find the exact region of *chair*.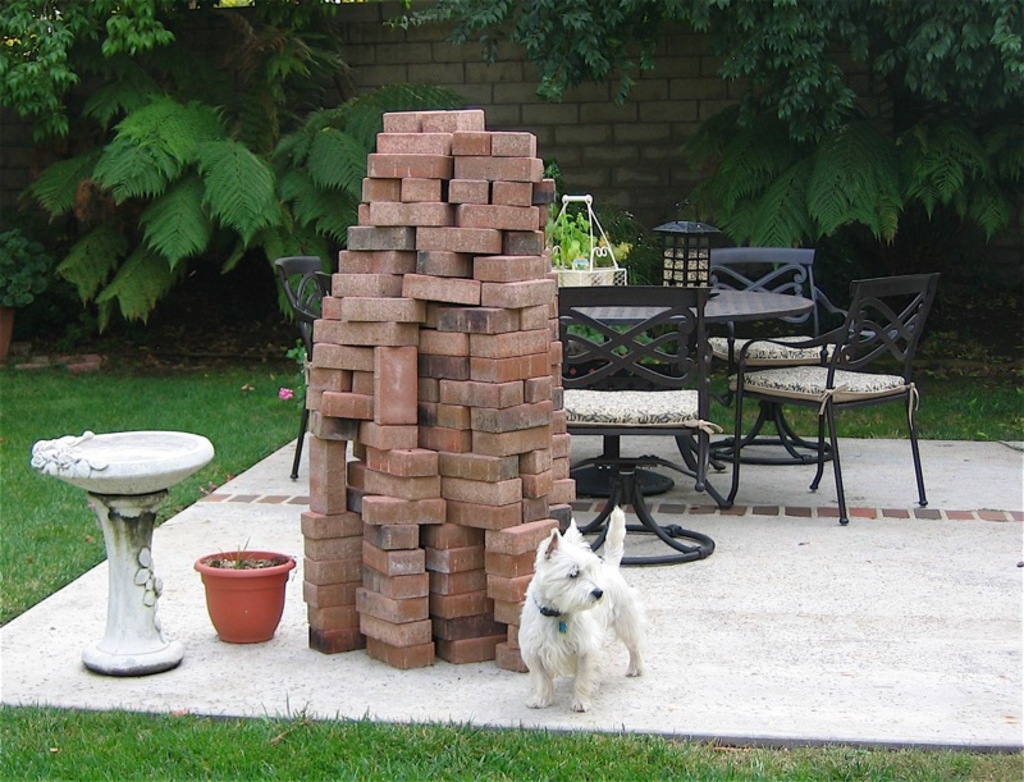
Exact region: x1=708 y1=243 x2=852 y2=466.
